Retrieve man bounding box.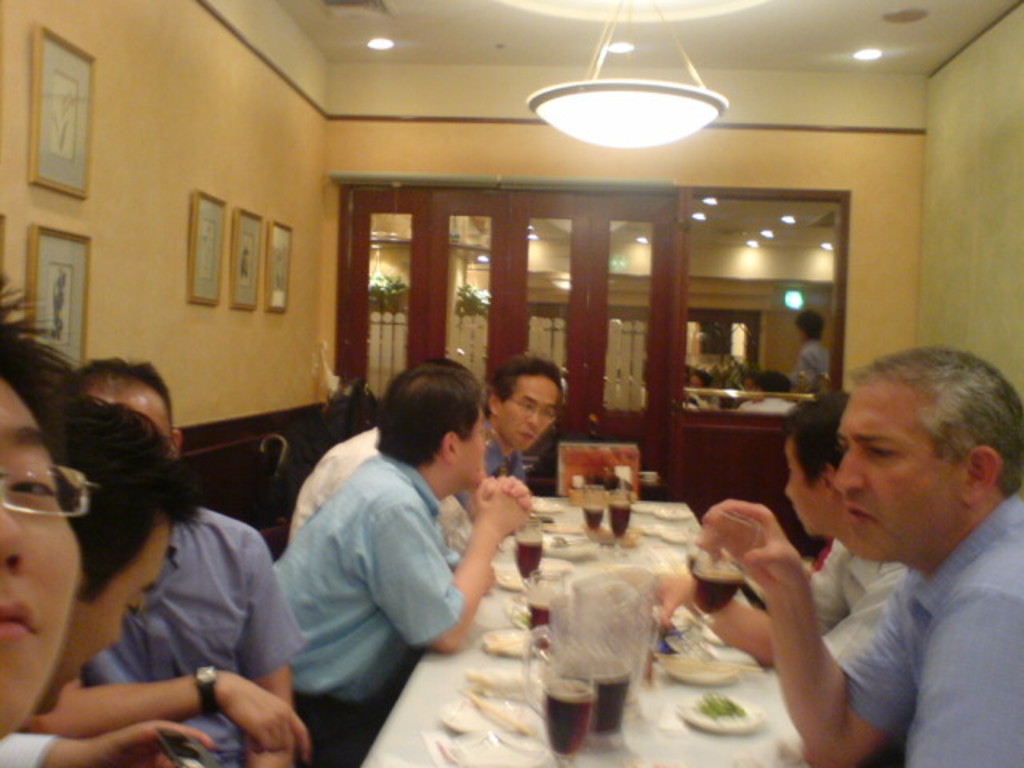
Bounding box: BBox(67, 355, 309, 766).
